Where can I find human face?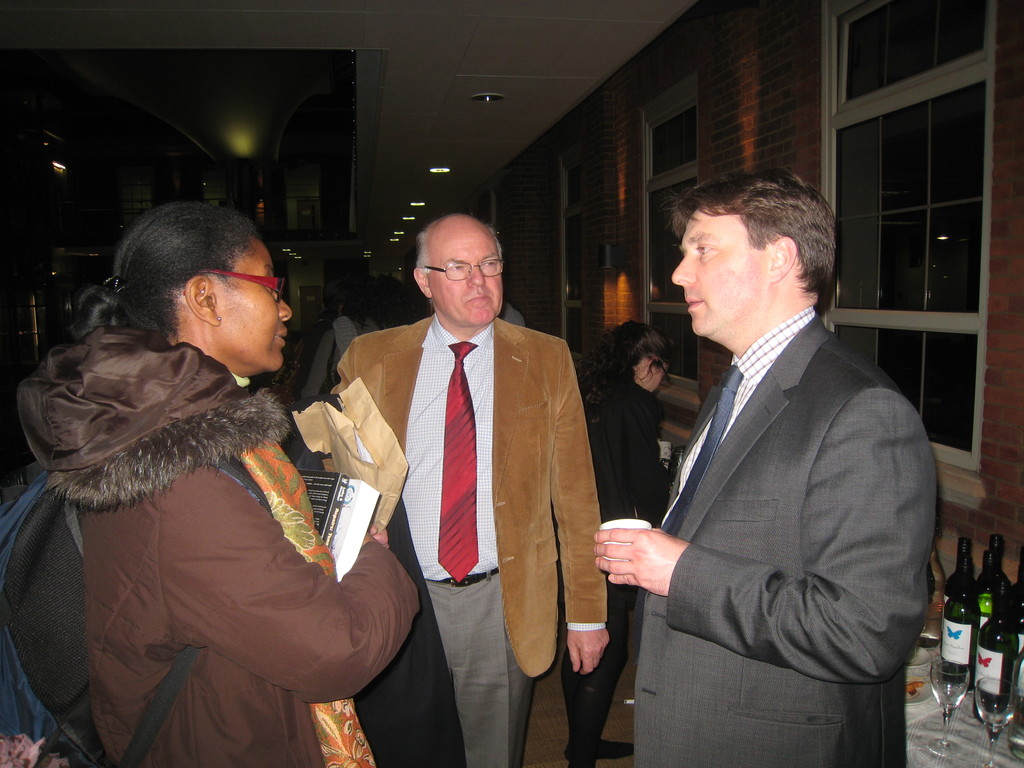
You can find it at 227,243,291,371.
